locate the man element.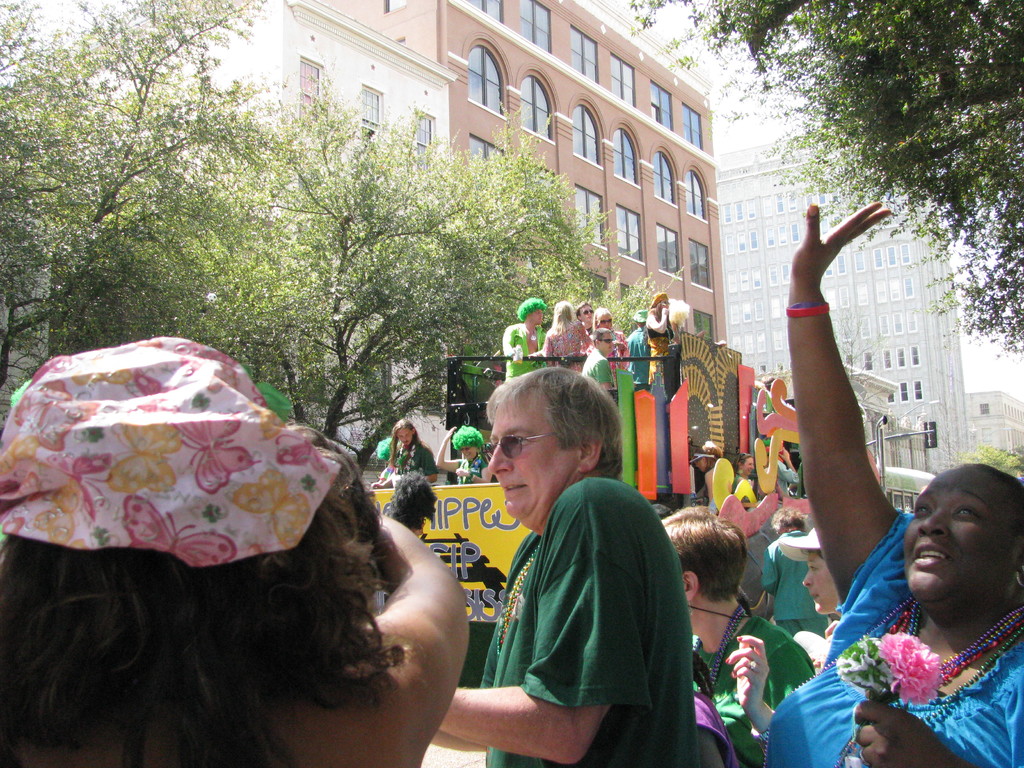
Element bbox: 451 371 697 753.
